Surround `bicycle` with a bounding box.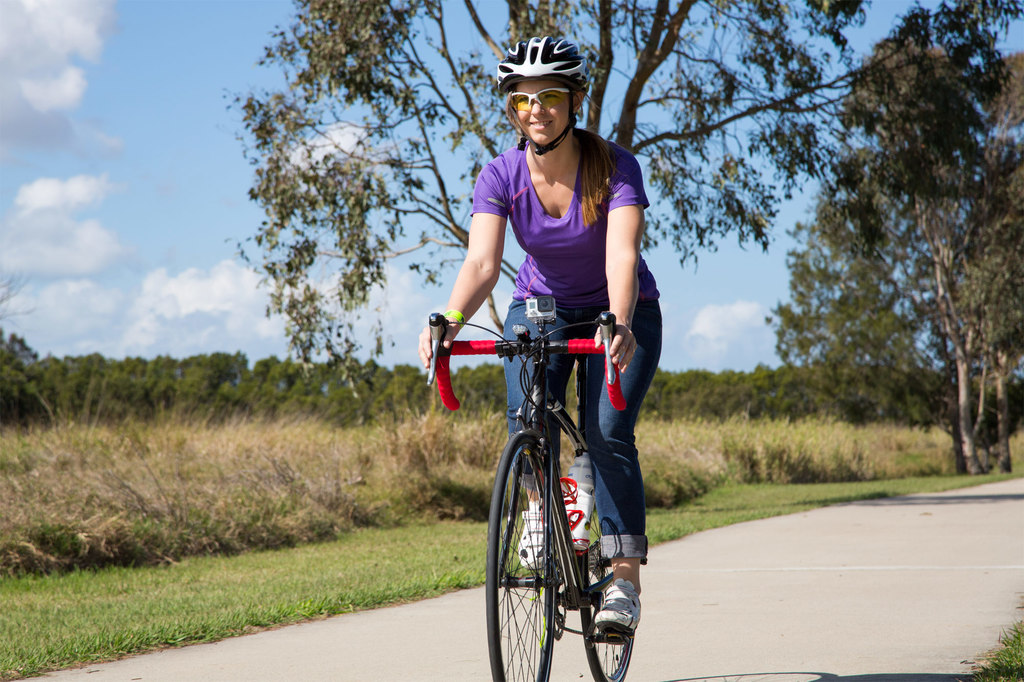
region(447, 285, 664, 681).
